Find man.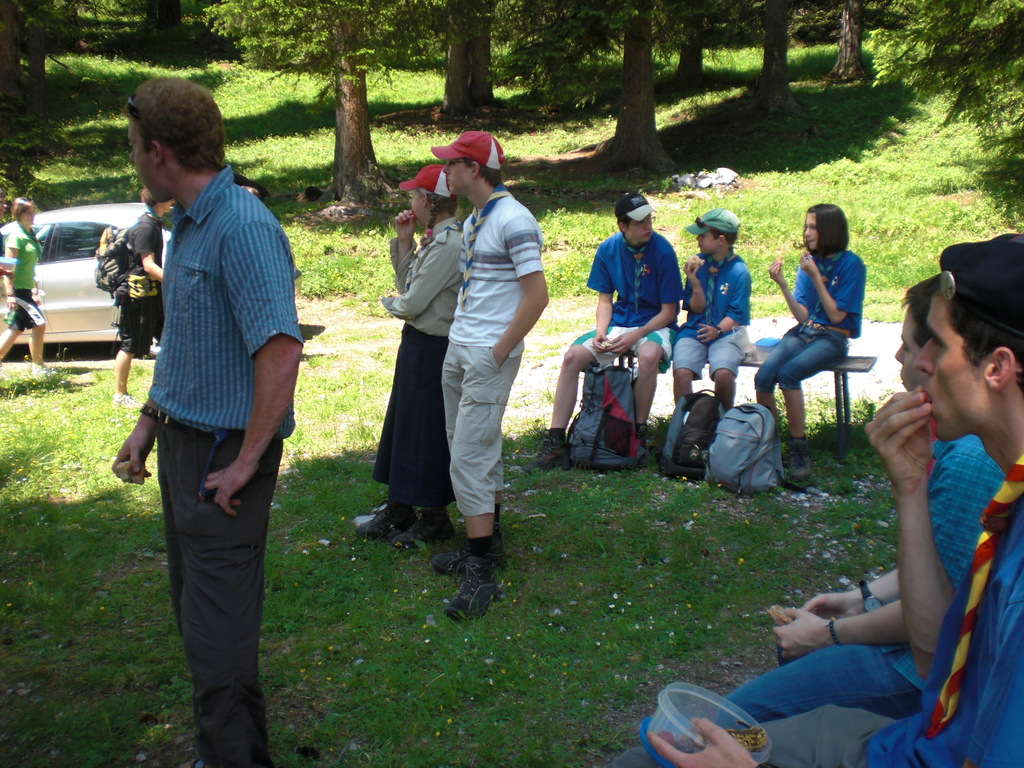
[96, 183, 174, 410].
